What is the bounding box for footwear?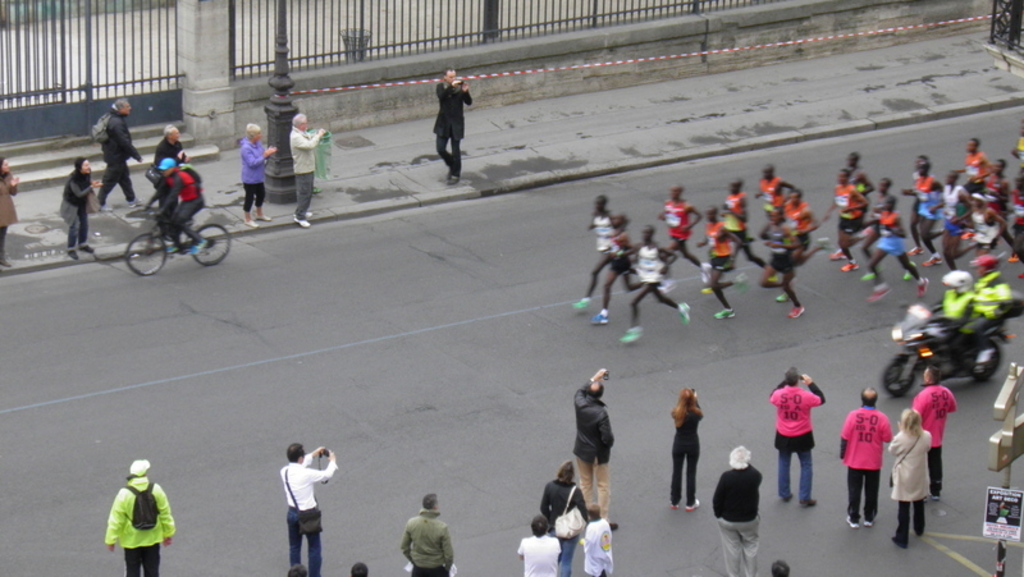
{"x1": 81, "y1": 242, "x2": 100, "y2": 256}.
